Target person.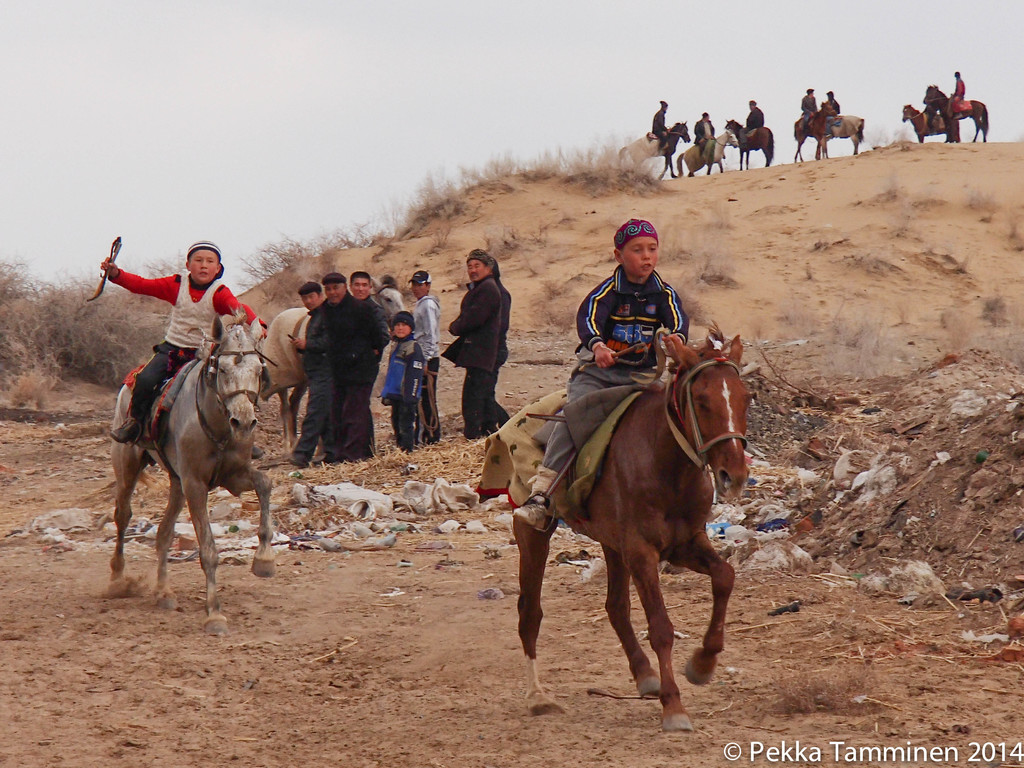
Target region: crop(804, 83, 819, 135).
